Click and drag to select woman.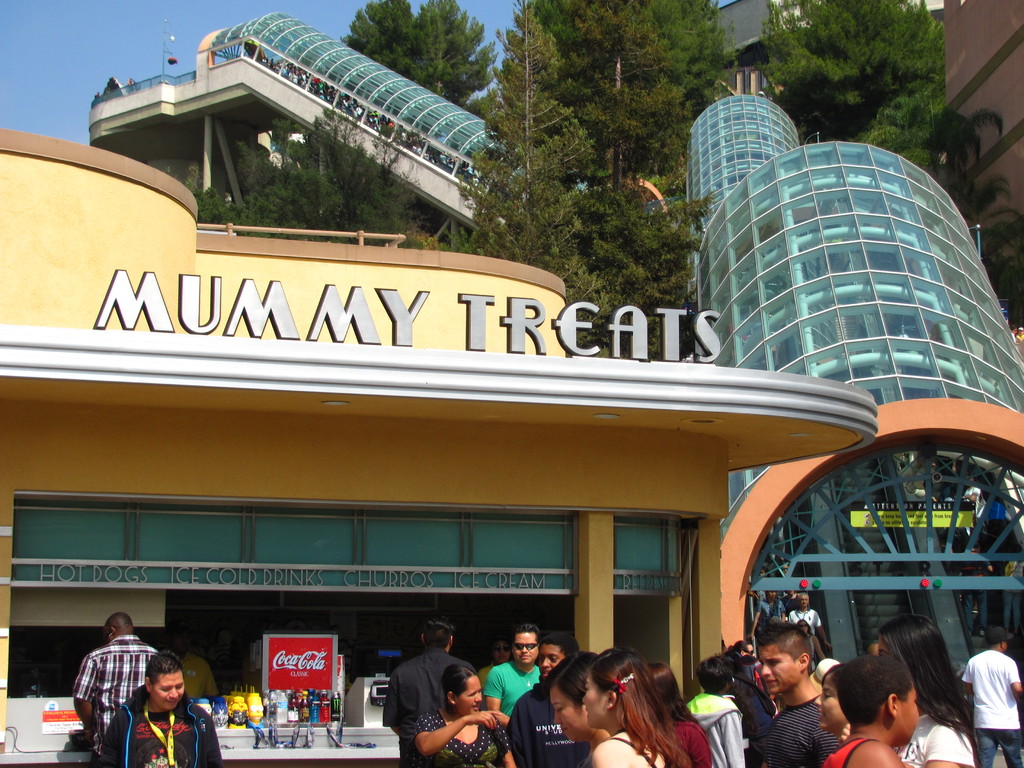
Selection: left=648, top=660, right=717, bottom=767.
